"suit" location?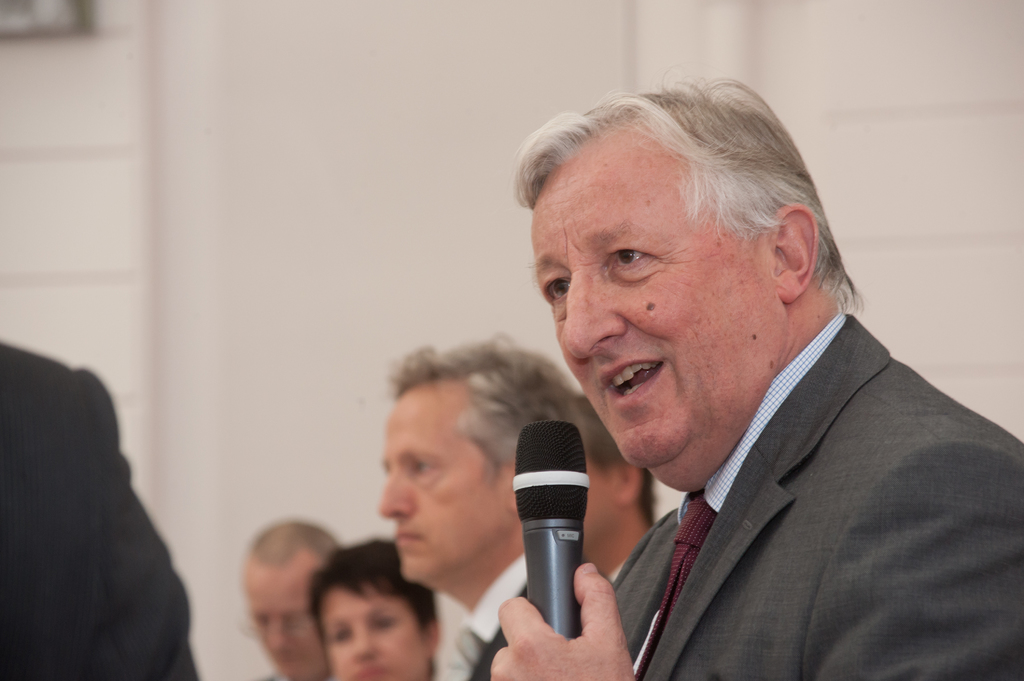
[0, 340, 196, 680]
